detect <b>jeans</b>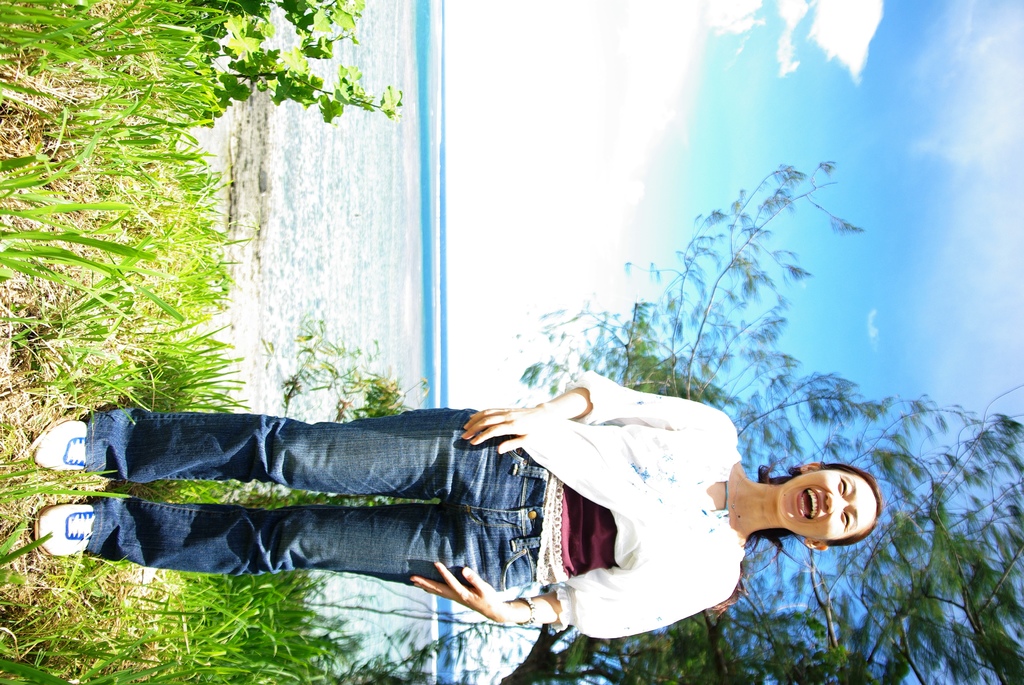
<bbox>5, 423, 696, 630</bbox>
